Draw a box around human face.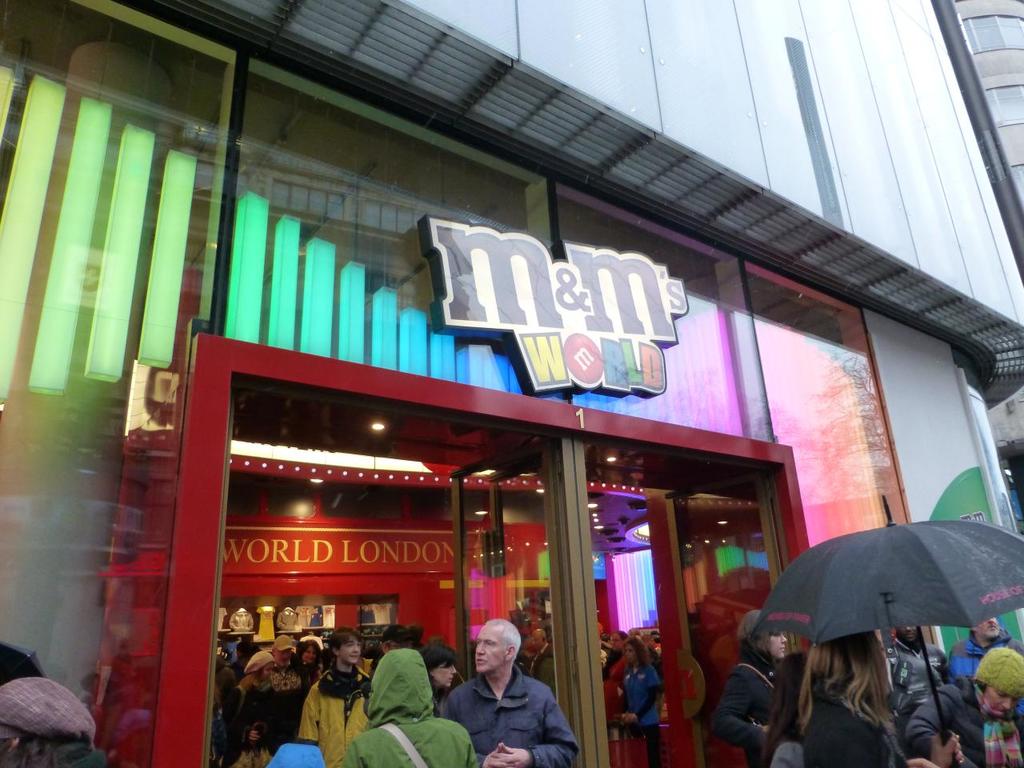
detection(898, 626, 913, 647).
